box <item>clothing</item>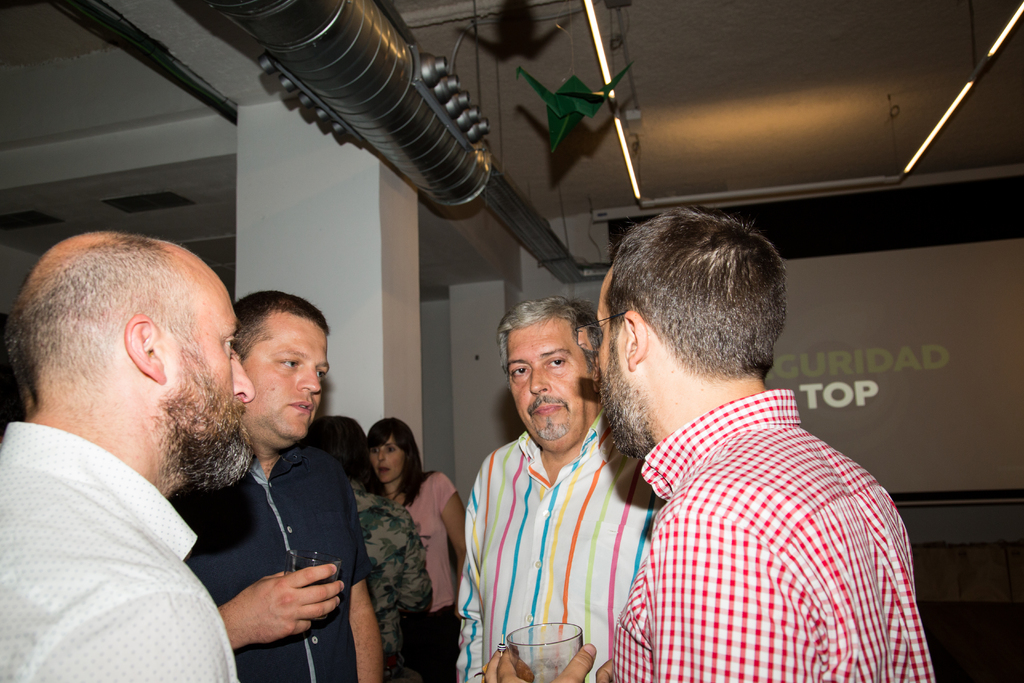
x1=614 y1=383 x2=935 y2=682
